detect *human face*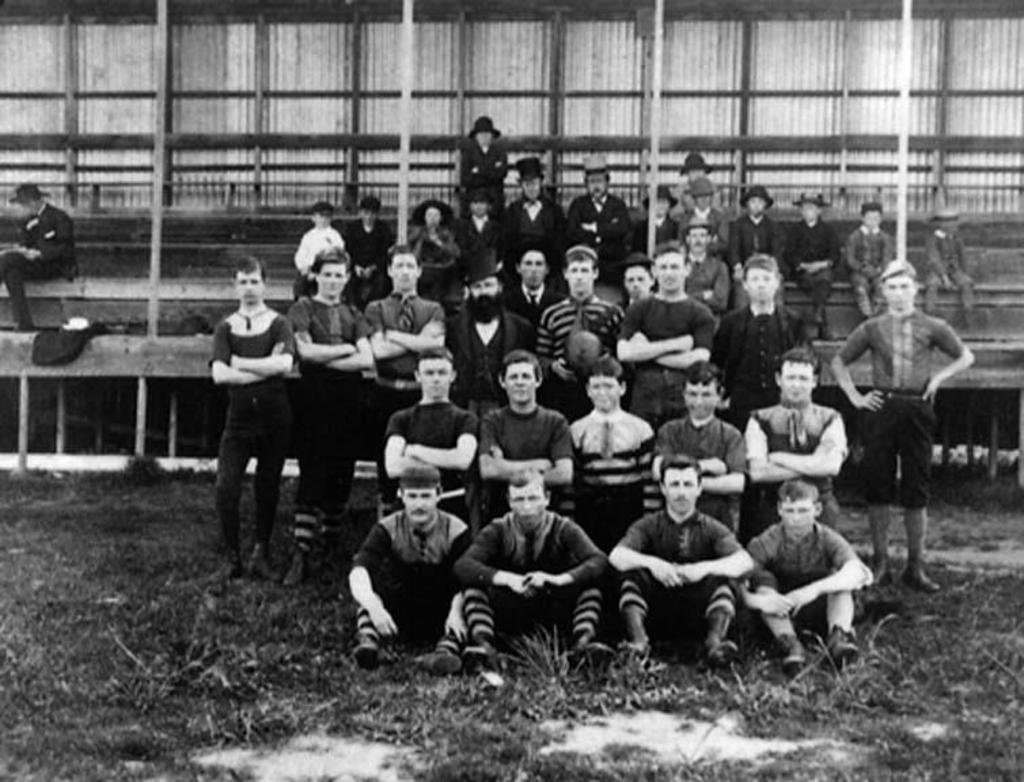
bbox(504, 354, 535, 406)
